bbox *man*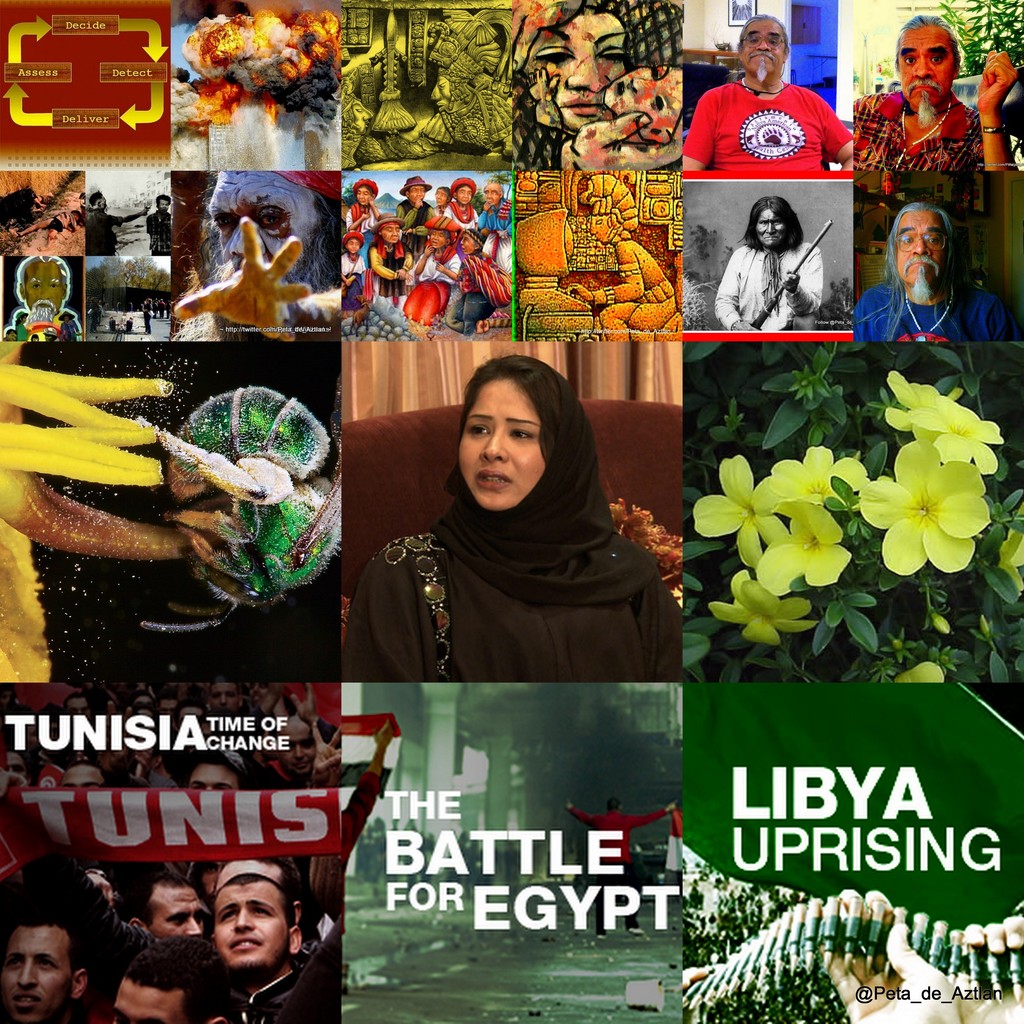
(x1=847, y1=15, x2=1019, y2=173)
